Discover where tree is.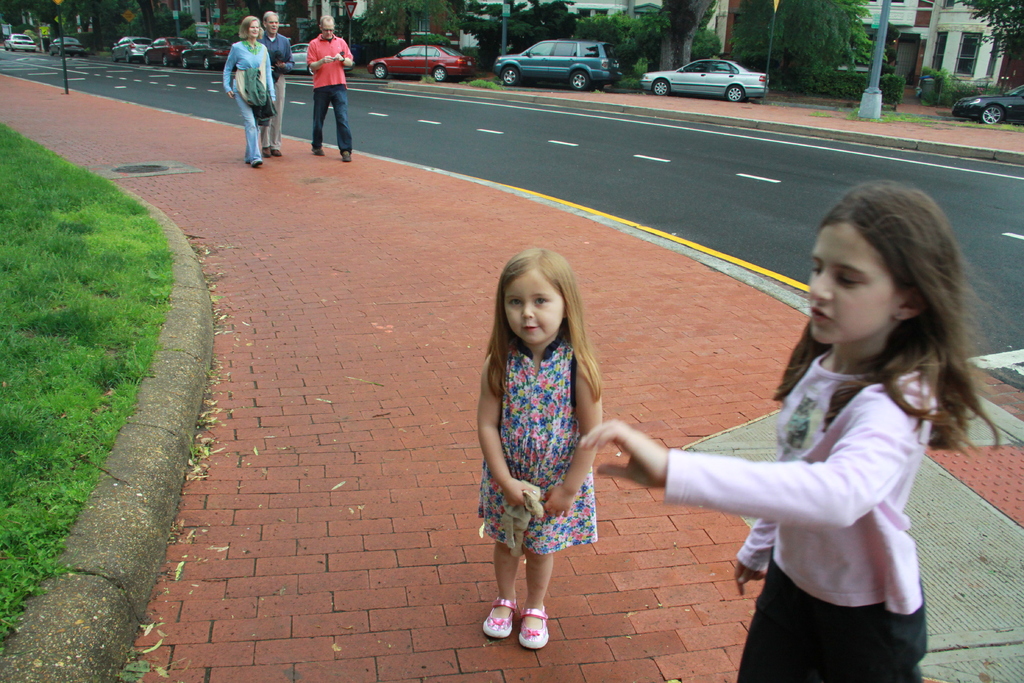
Discovered at [948,0,1023,90].
